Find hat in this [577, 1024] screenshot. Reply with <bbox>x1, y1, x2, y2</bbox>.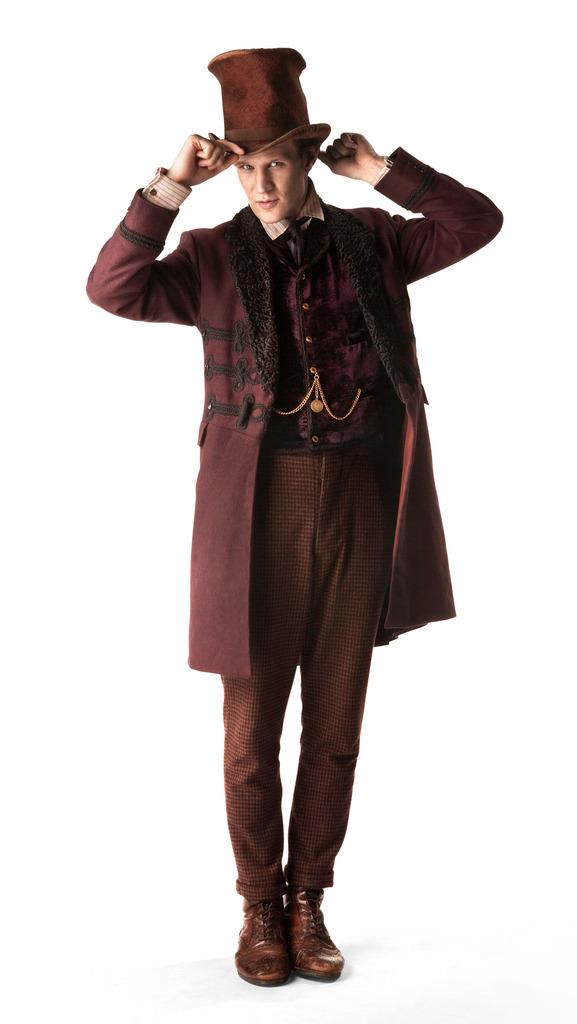
<bbox>193, 45, 328, 164</bbox>.
